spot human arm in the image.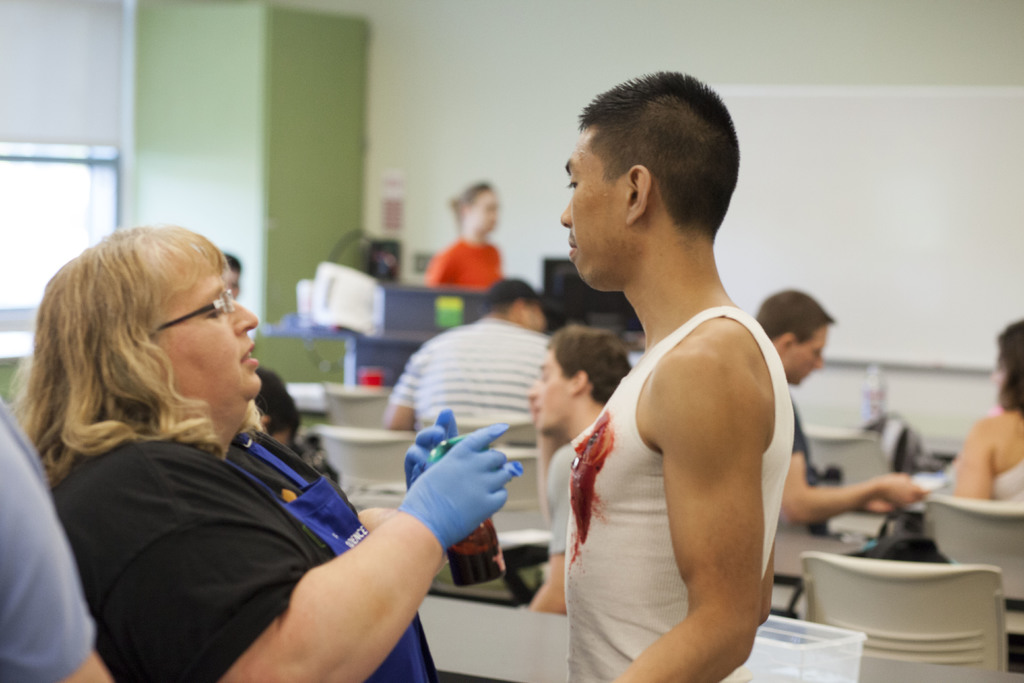
human arm found at 358,407,459,536.
